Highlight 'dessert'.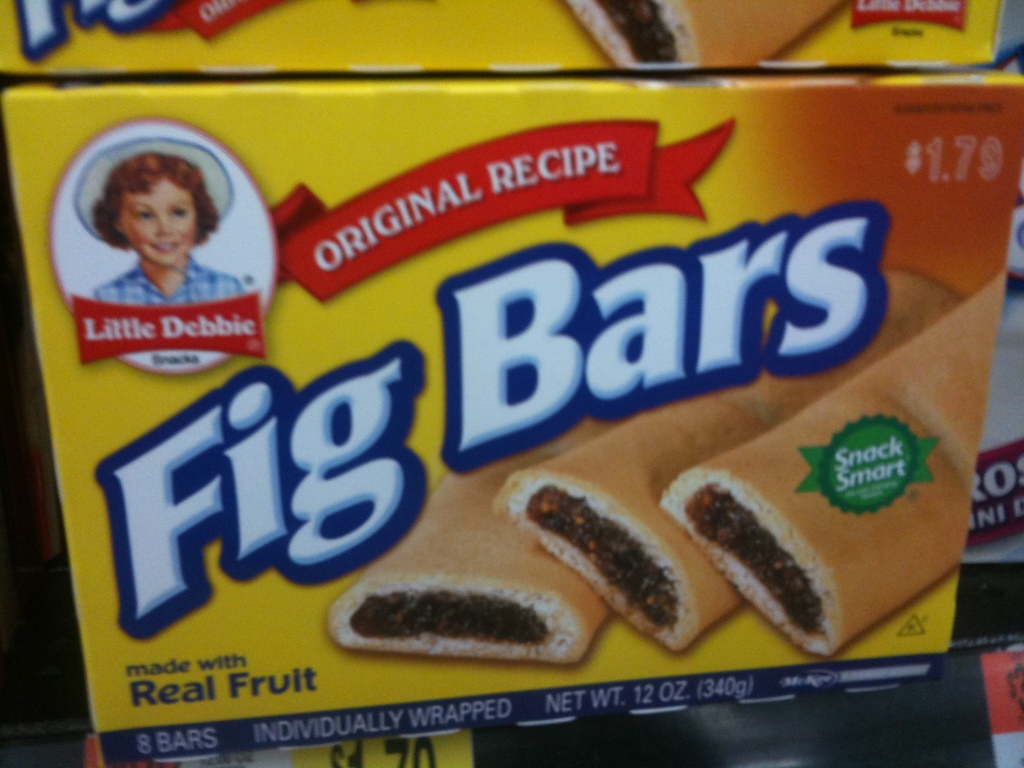
Highlighted region: rect(655, 264, 1004, 667).
